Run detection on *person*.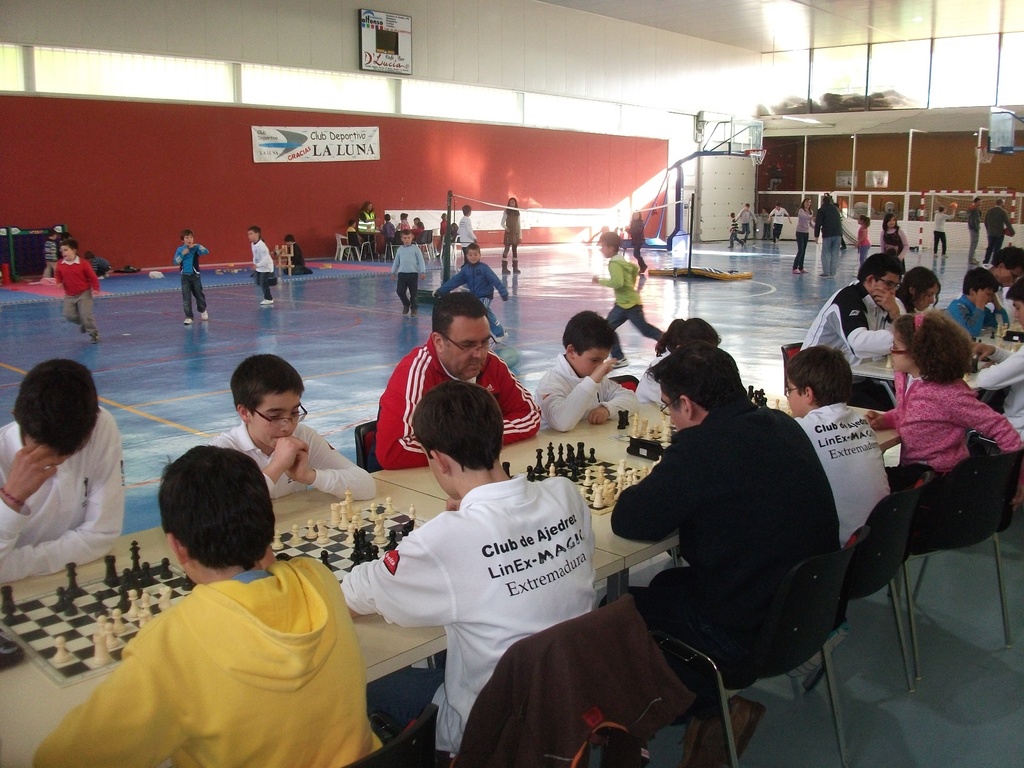
Result: [x1=958, y1=197, x2=986, y2=260].
